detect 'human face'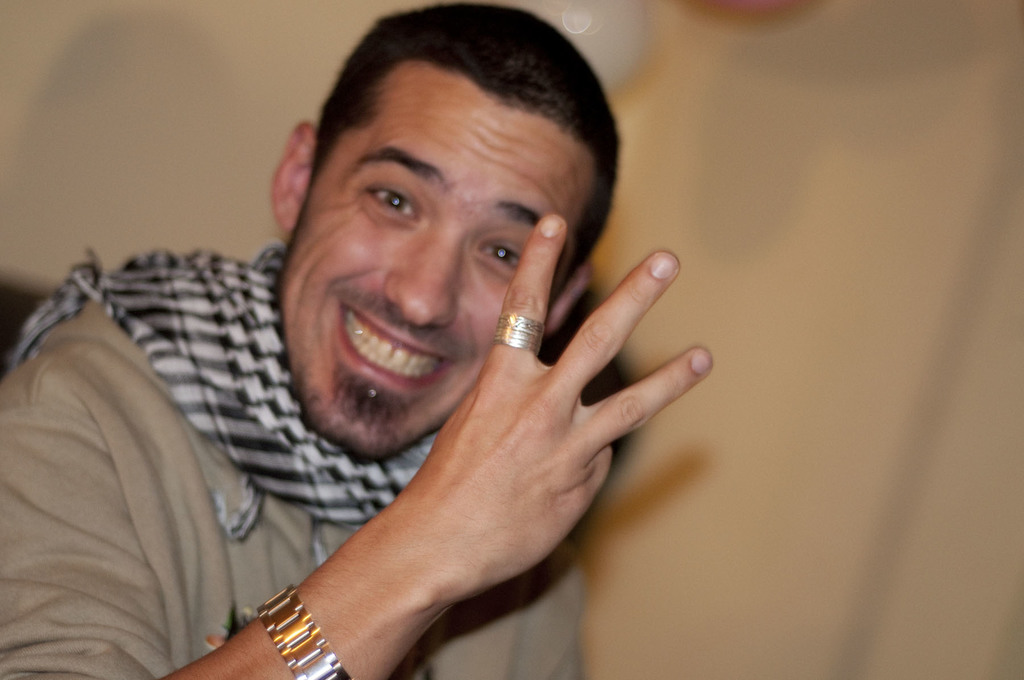
{"x1": 268, "y1": 60, "x2": 601, "y2": 465}
